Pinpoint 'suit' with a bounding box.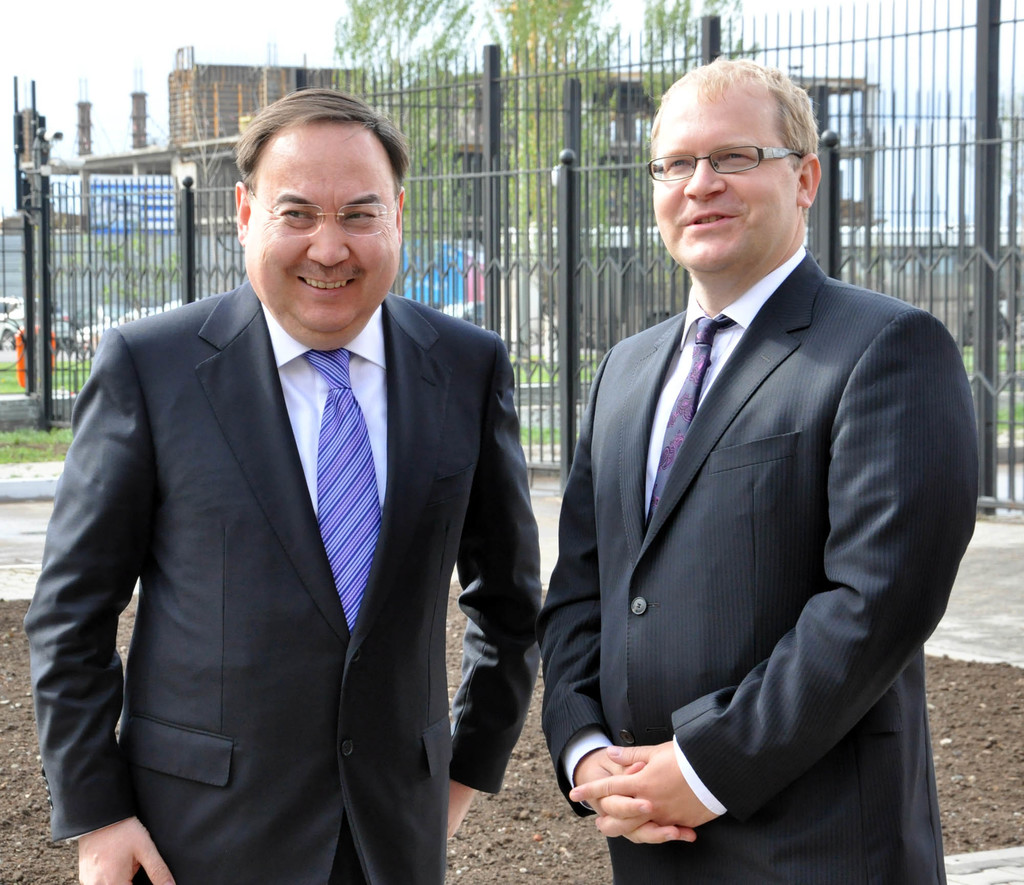
(536, 239, 980, 884).
